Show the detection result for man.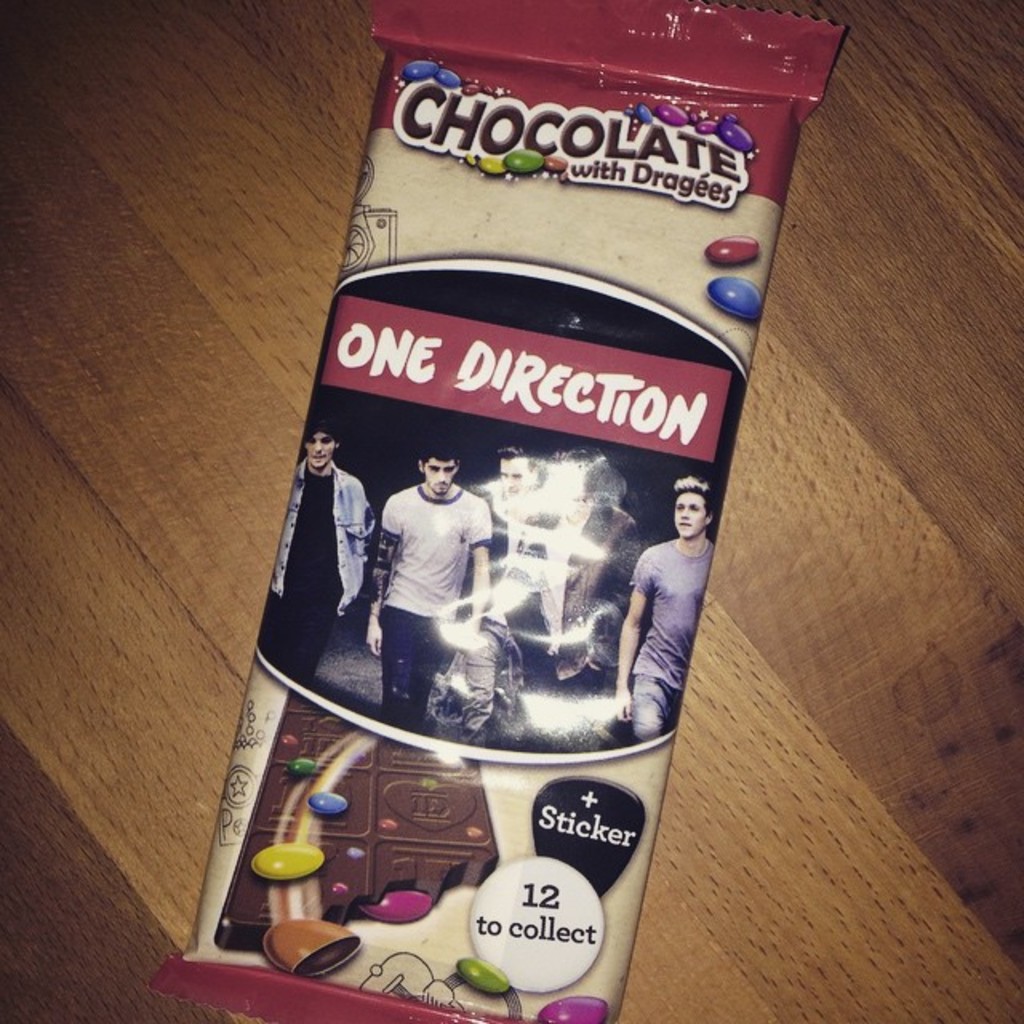
(270,429,379,694).
